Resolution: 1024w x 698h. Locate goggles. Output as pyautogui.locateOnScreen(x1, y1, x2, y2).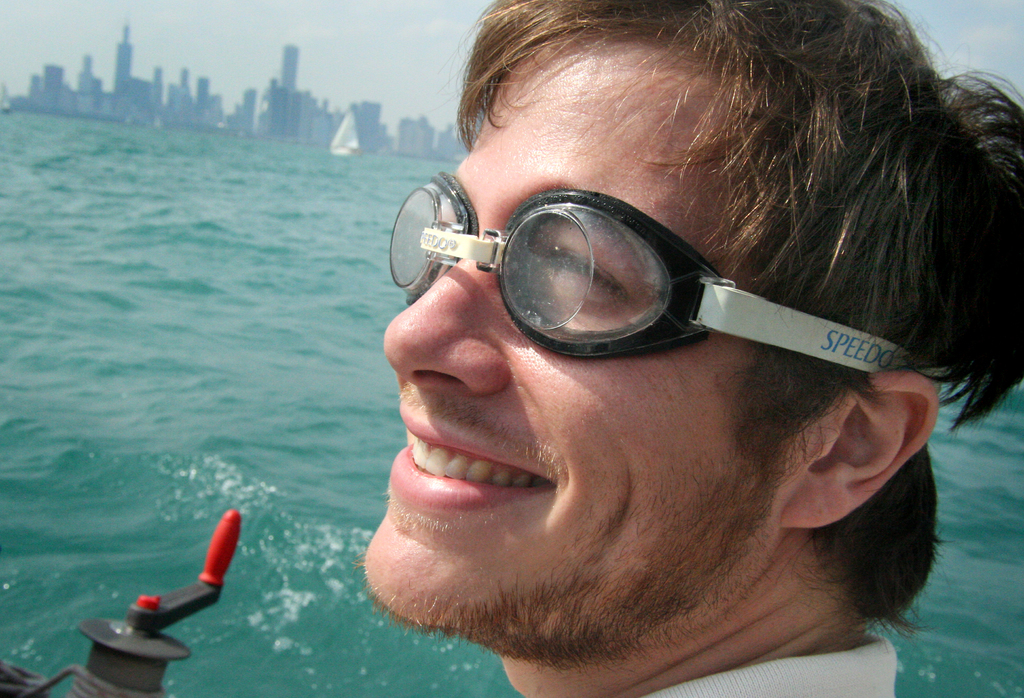
pyautogui.locateOnScreen(385, 163, 922, 387).
